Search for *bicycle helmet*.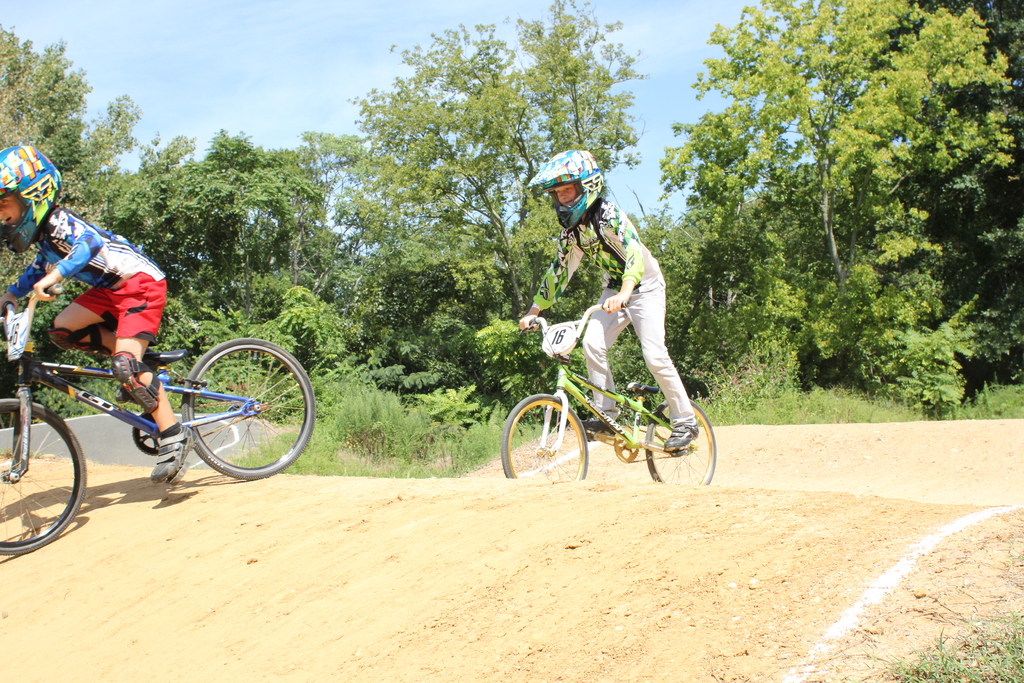
Found at Rect(527, 145, 603, 231).
